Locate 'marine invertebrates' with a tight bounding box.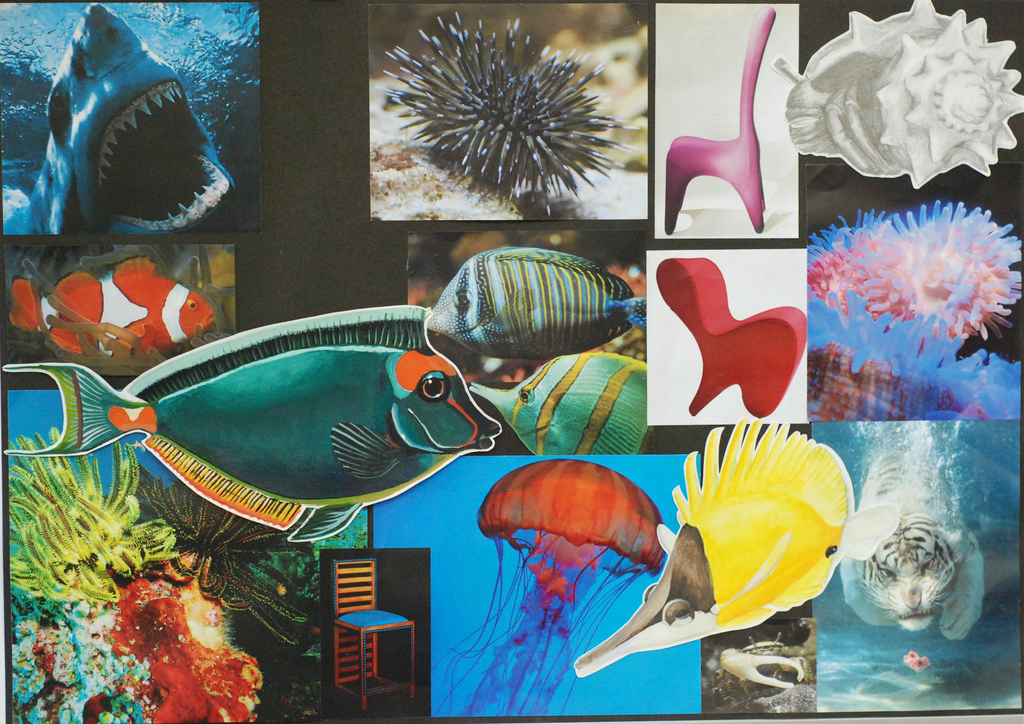
box=[132, 477, 341, 666].
